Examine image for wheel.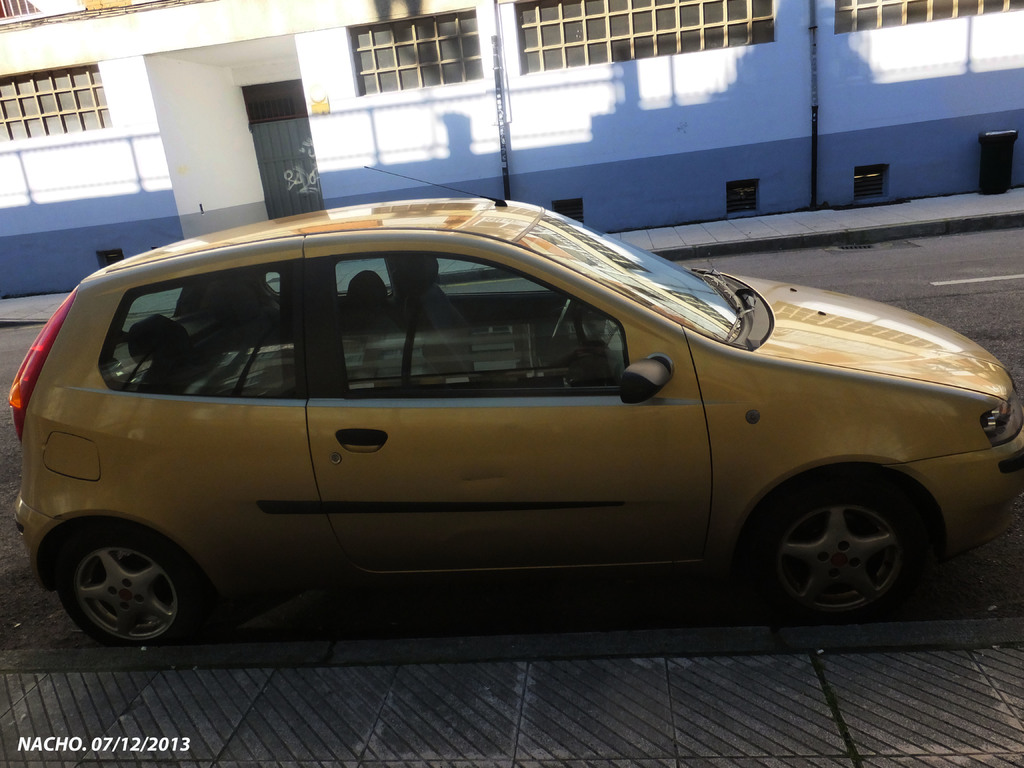
Examination result: rect(538, 298, 593, 367).
